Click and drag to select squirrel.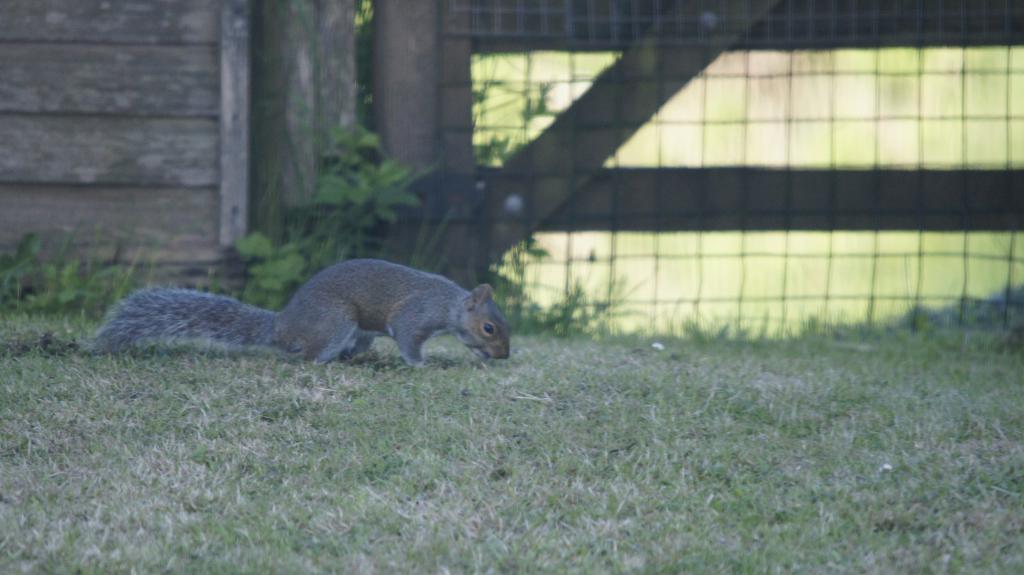
Selection: locate(93, 257, 516, 365).
